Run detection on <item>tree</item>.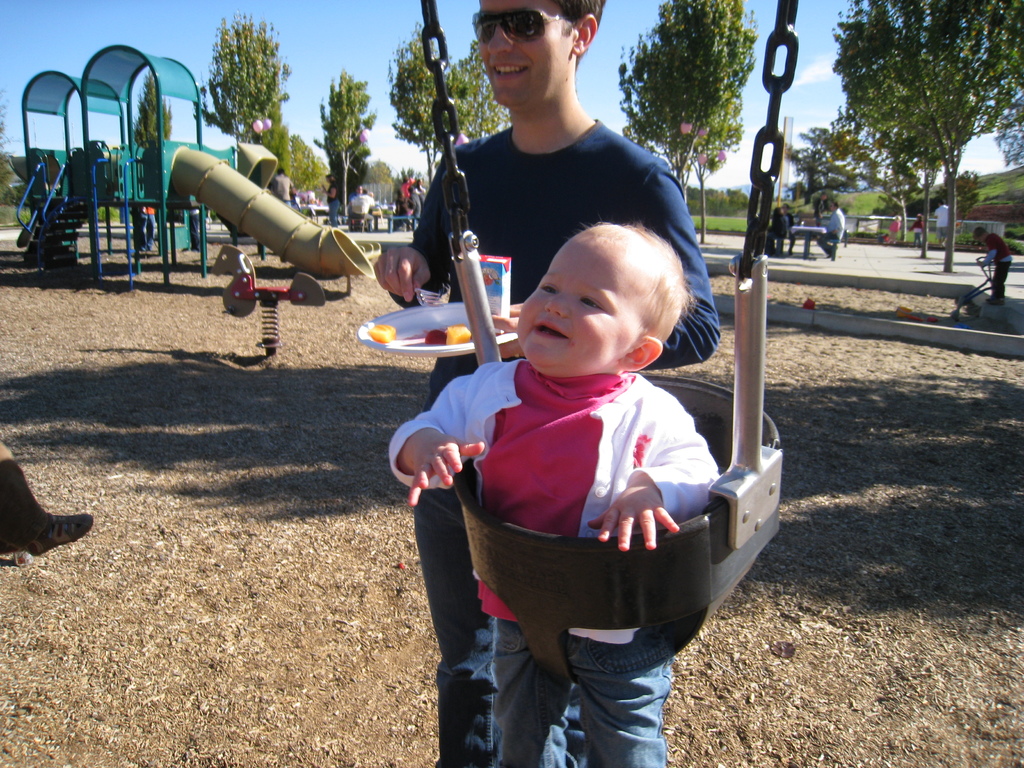
Result: crop(620, 0, 755, 202).
